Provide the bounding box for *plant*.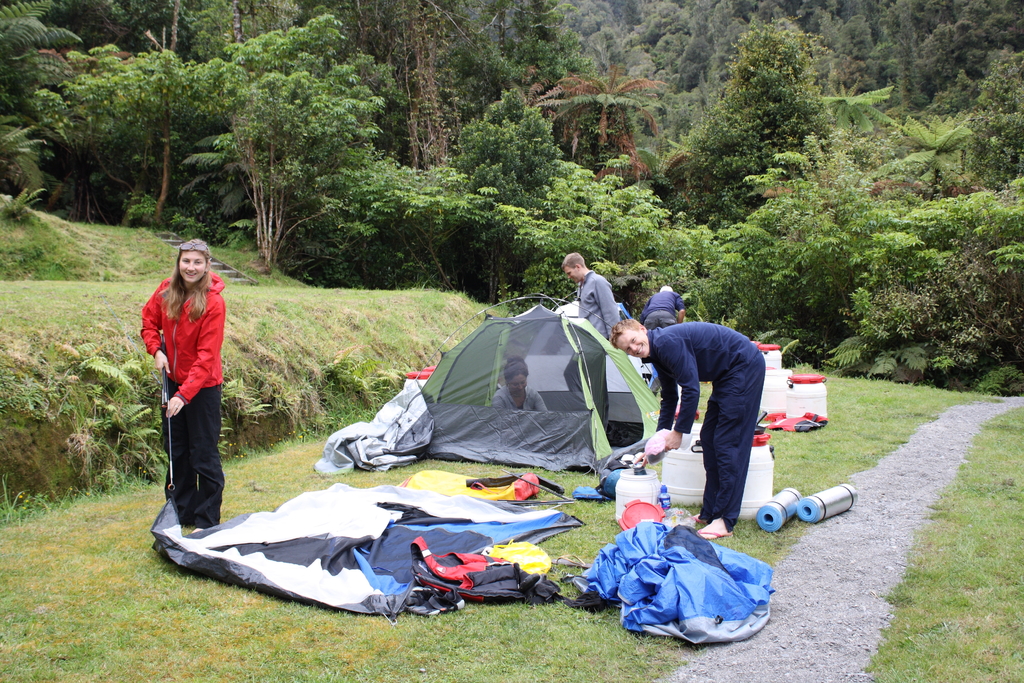
pyautogui.locateOnScreen(0, 106, 37, 165).
